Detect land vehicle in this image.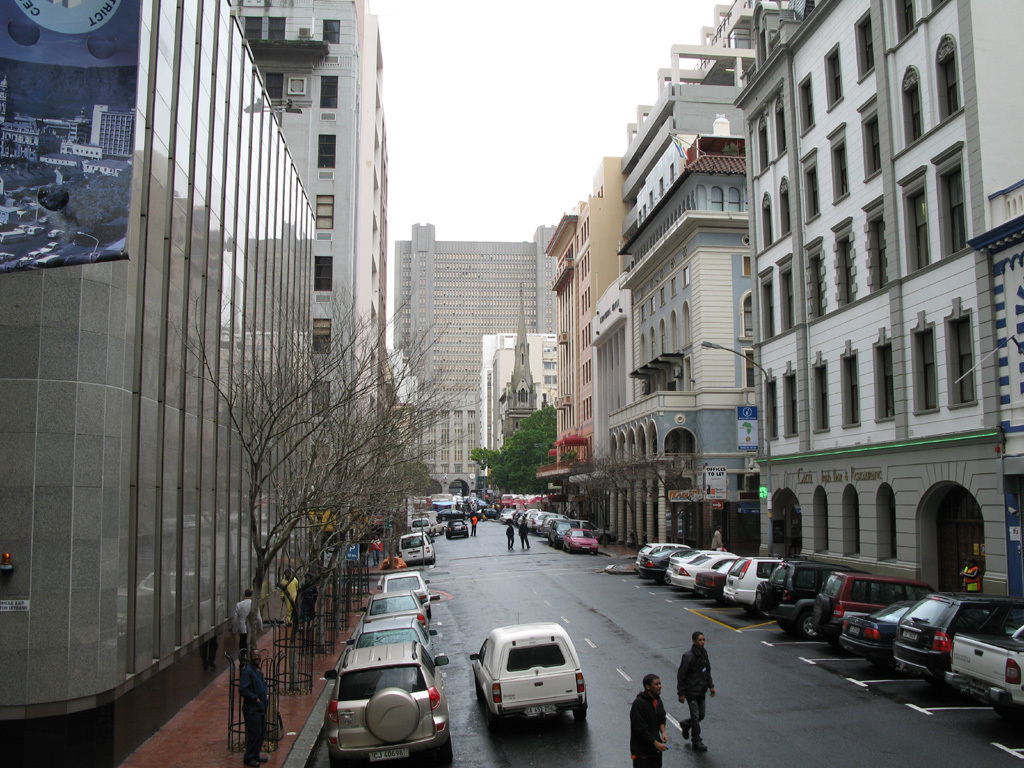
Detection: pyautogui.locateOnScreen(667, 546, 709, 574).
